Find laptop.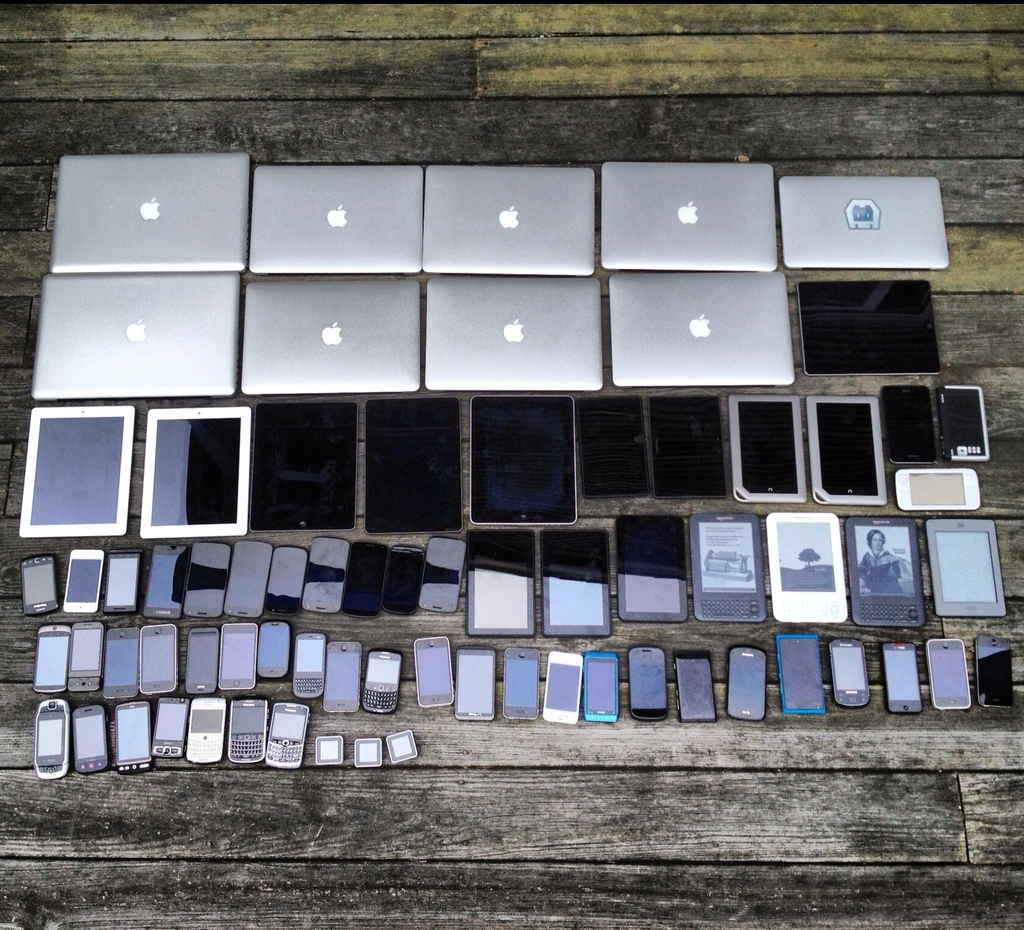
bbox(50, 153, 246, 273).
